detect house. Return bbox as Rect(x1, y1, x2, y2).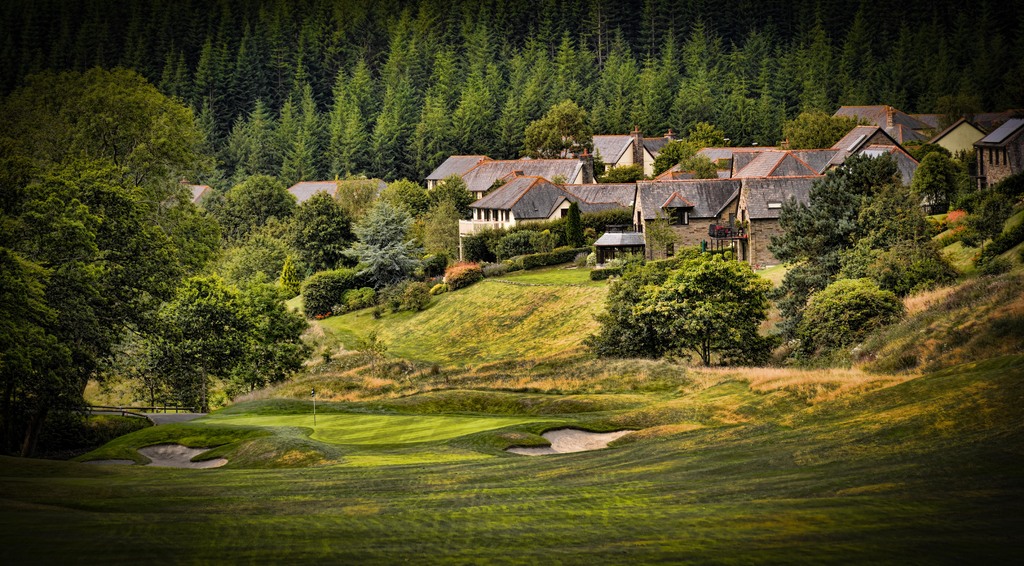
Rect(921, 123, 989, 164).
